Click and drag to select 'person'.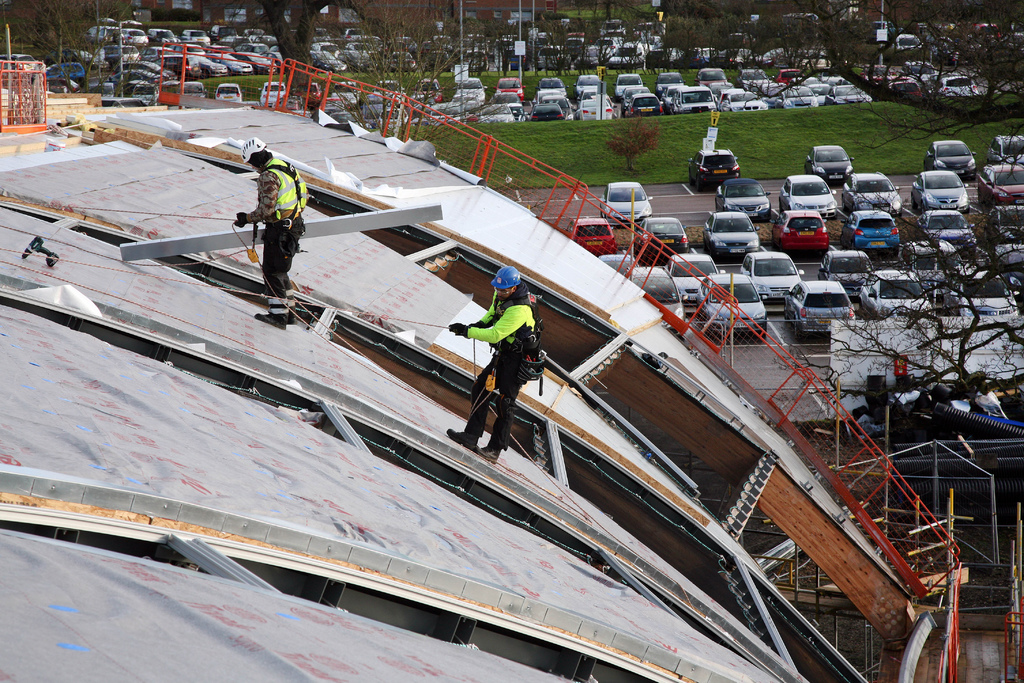
Selection: 228/131/308/331.
